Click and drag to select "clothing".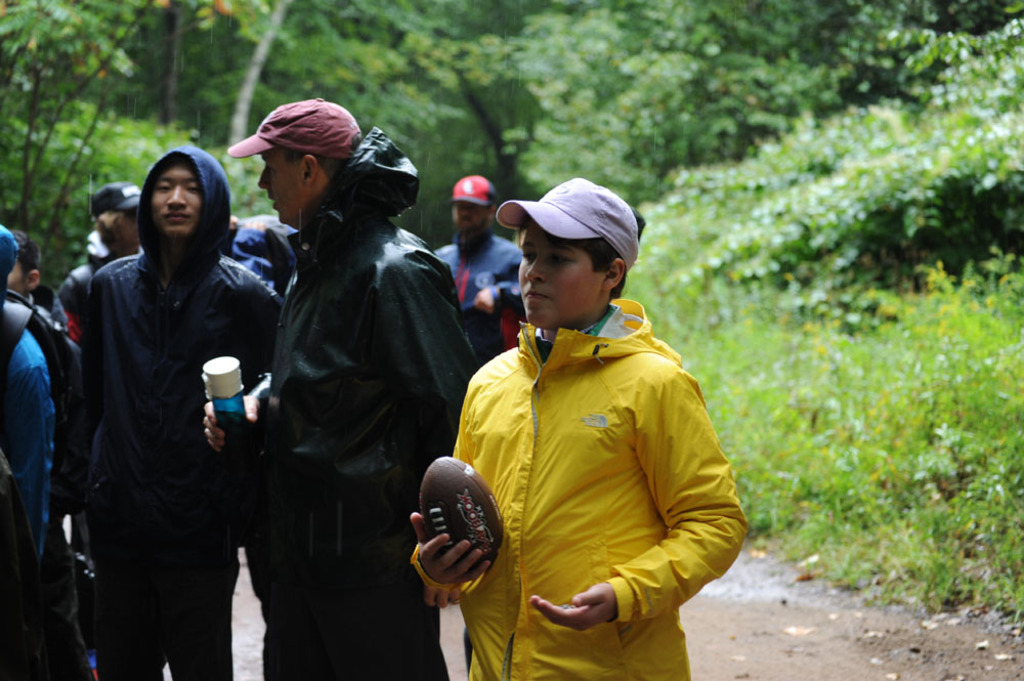
Selection: [x1=206, y1=228, x2=306, y2=306].
